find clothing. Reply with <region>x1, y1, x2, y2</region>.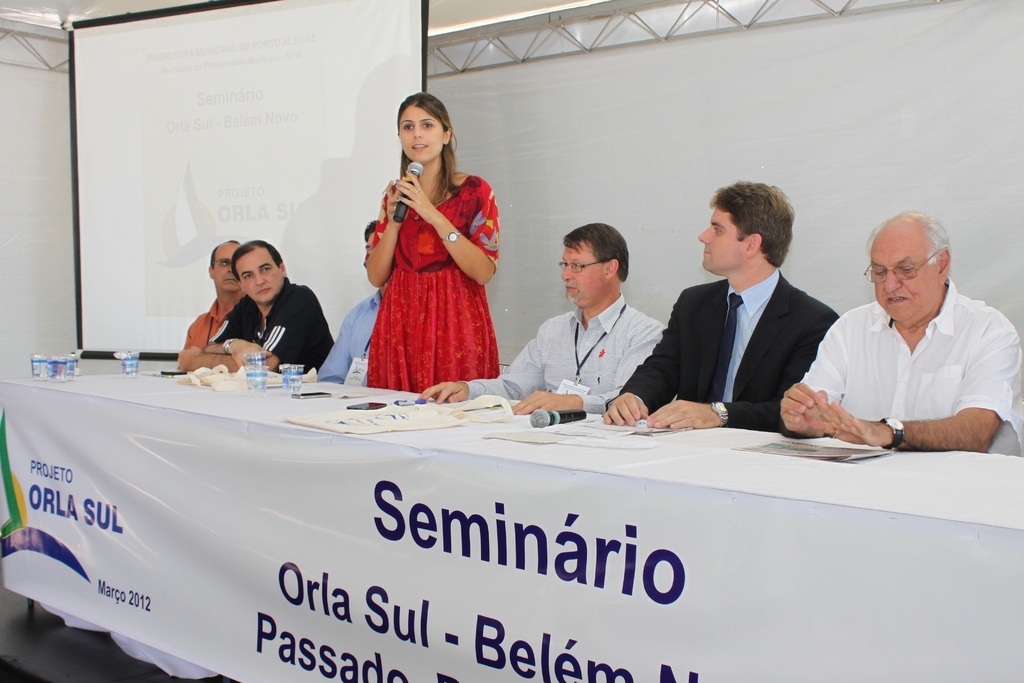
<region>205, 276, 334, 381</region>.
